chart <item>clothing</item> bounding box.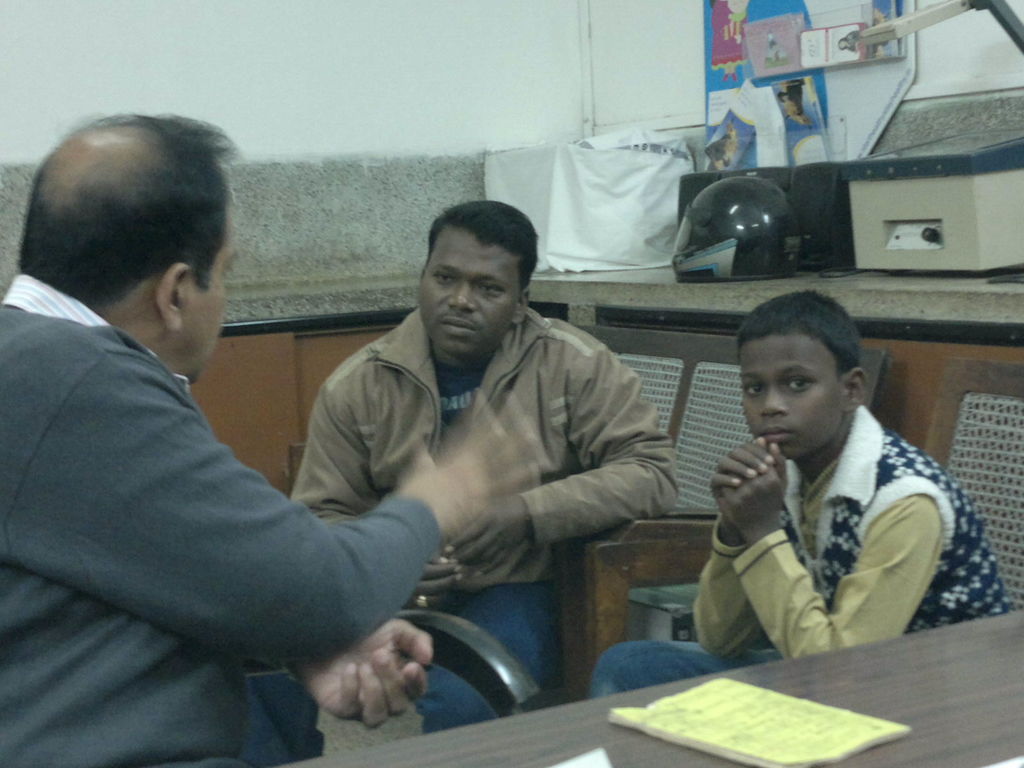
Charted: (left=0, top=270, right=440, bottom=767).
